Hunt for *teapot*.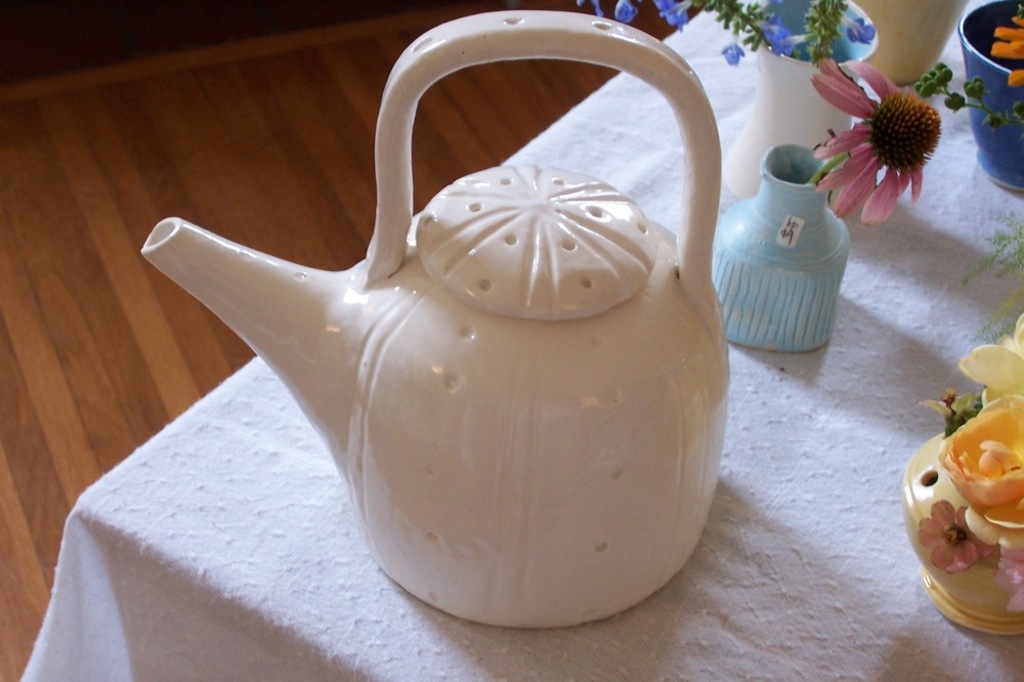
Hunted down at Rect(140, 9, 730, 635).
